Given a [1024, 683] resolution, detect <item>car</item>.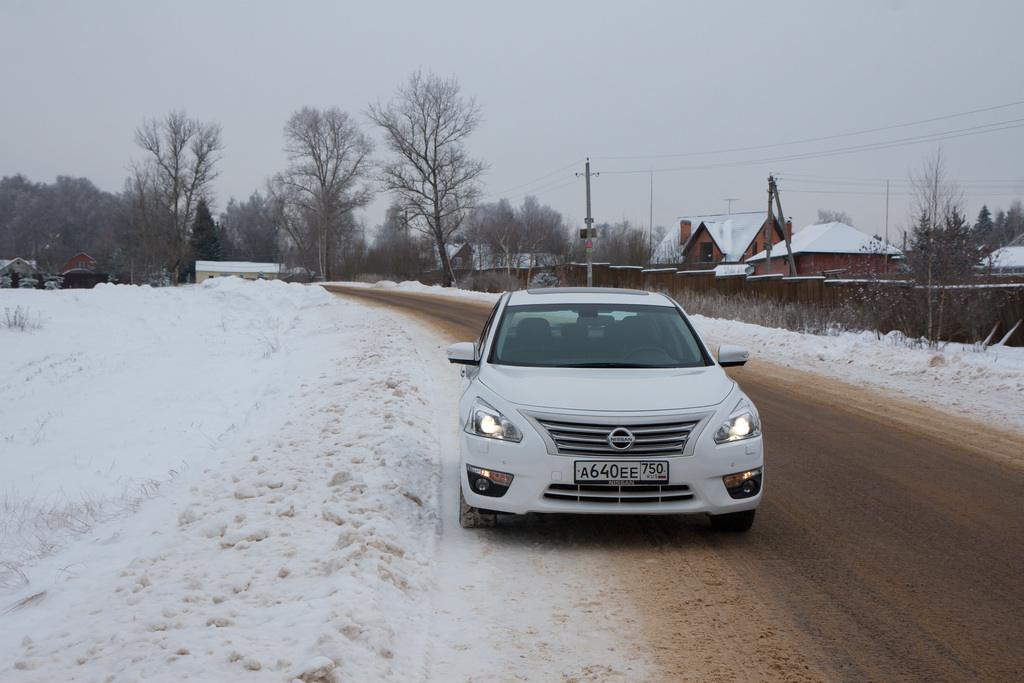
(x1=61, y1=268, x2=118, y2=282).
